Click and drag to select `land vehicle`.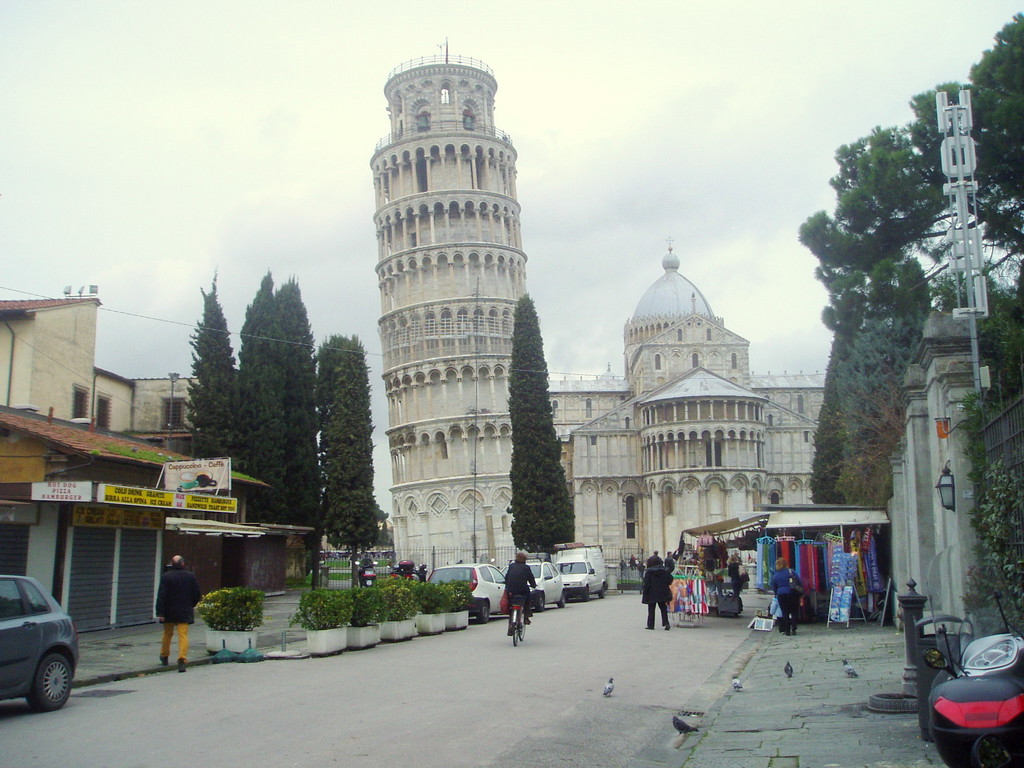
Selection: box(0, 570, 79, 712).
